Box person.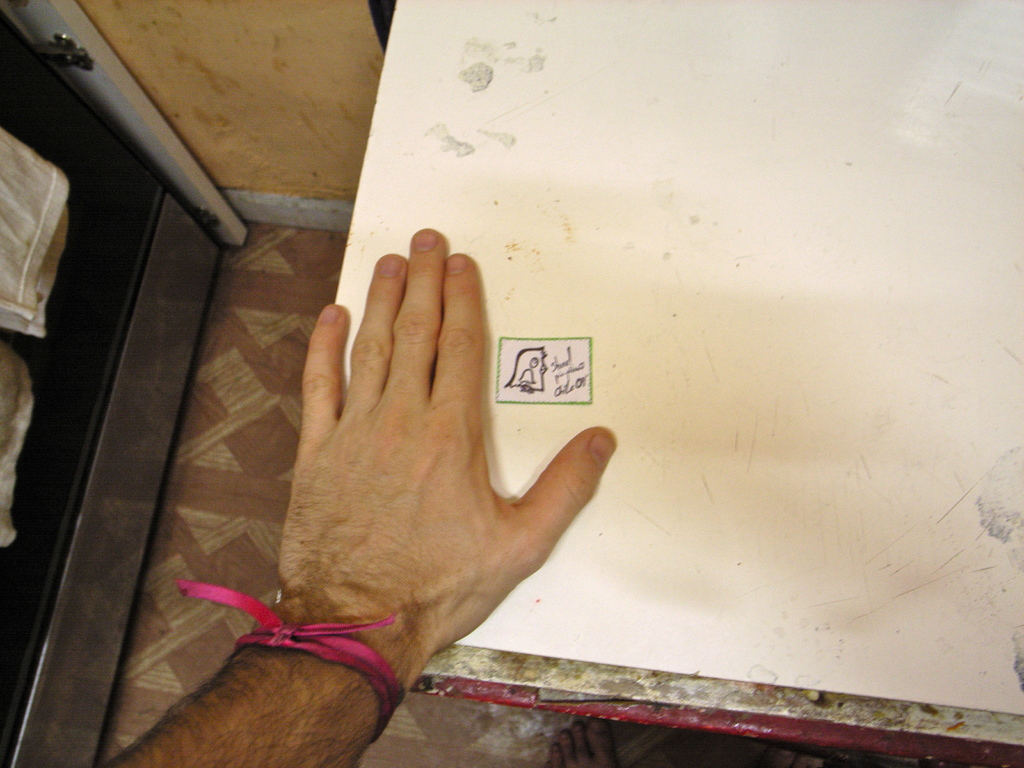
BBox(103, 230, 615, 767).
